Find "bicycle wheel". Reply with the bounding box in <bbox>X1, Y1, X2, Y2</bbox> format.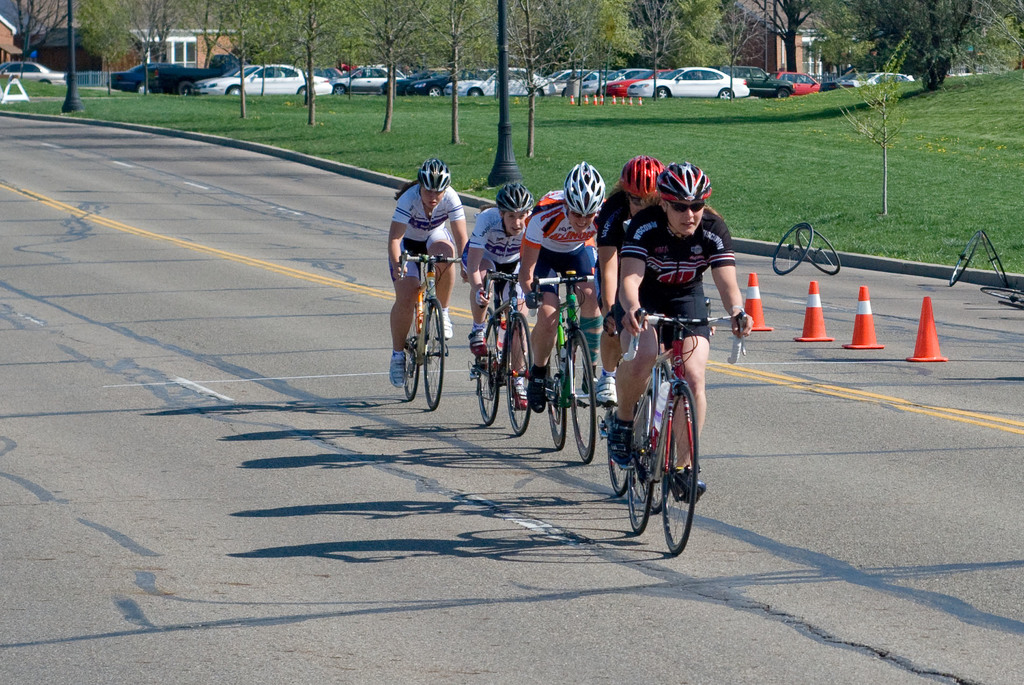
<bbox>776, 223, 813, 280</bbox>.
